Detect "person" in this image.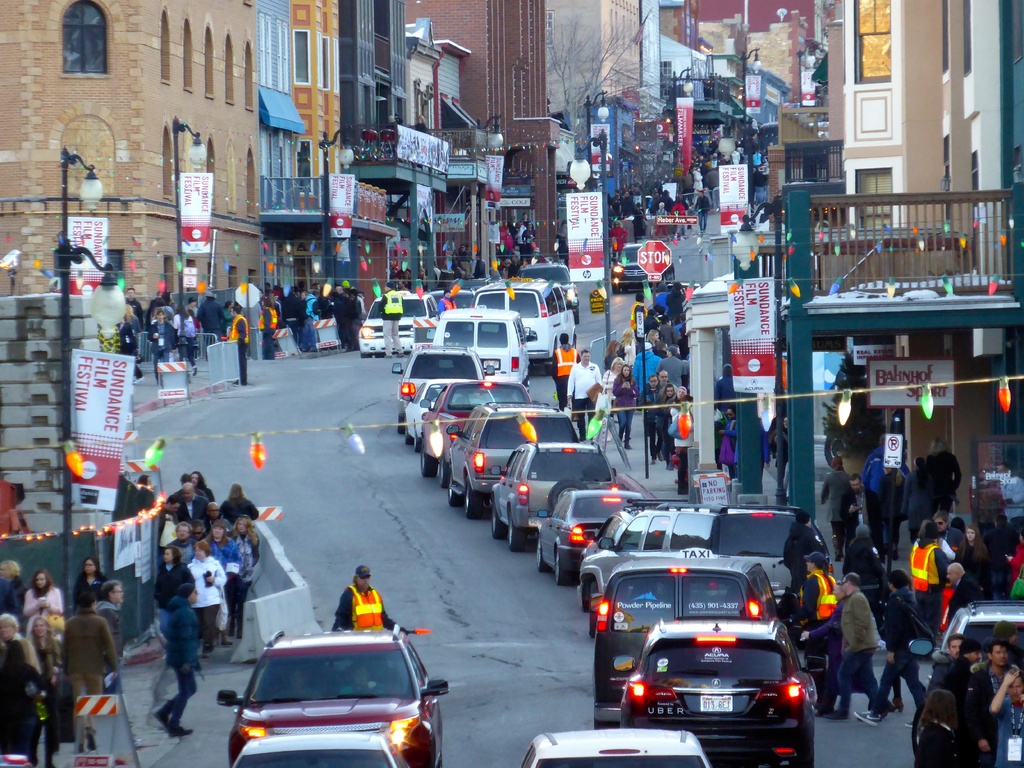
Detection: (x1=97, y1=580, x2=144, y2=735).
